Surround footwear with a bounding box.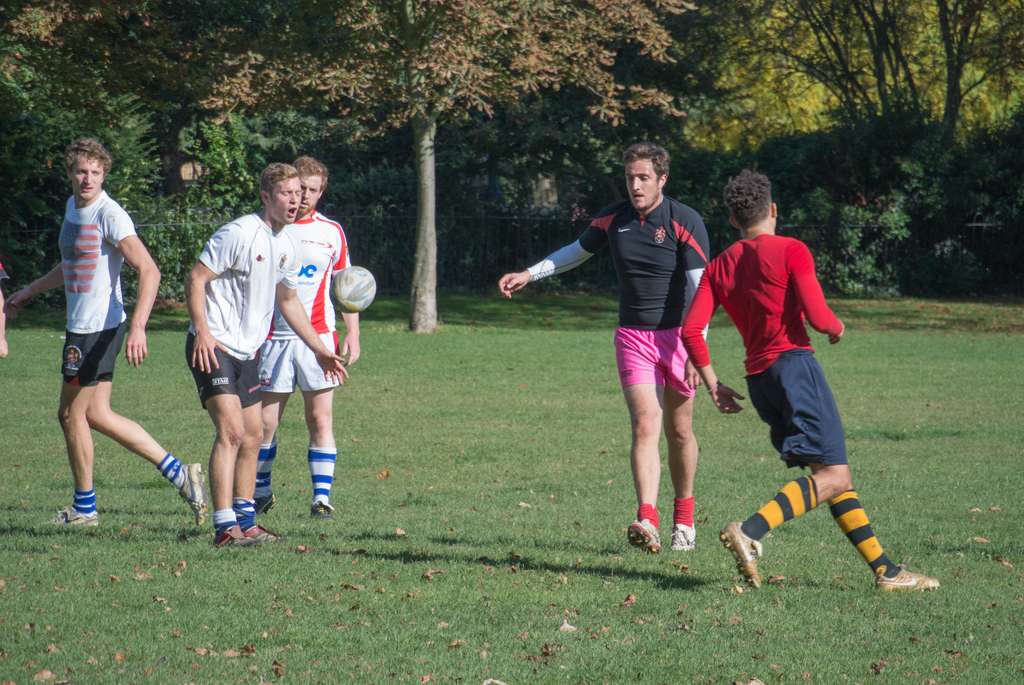
310, 497, 332, 514.
